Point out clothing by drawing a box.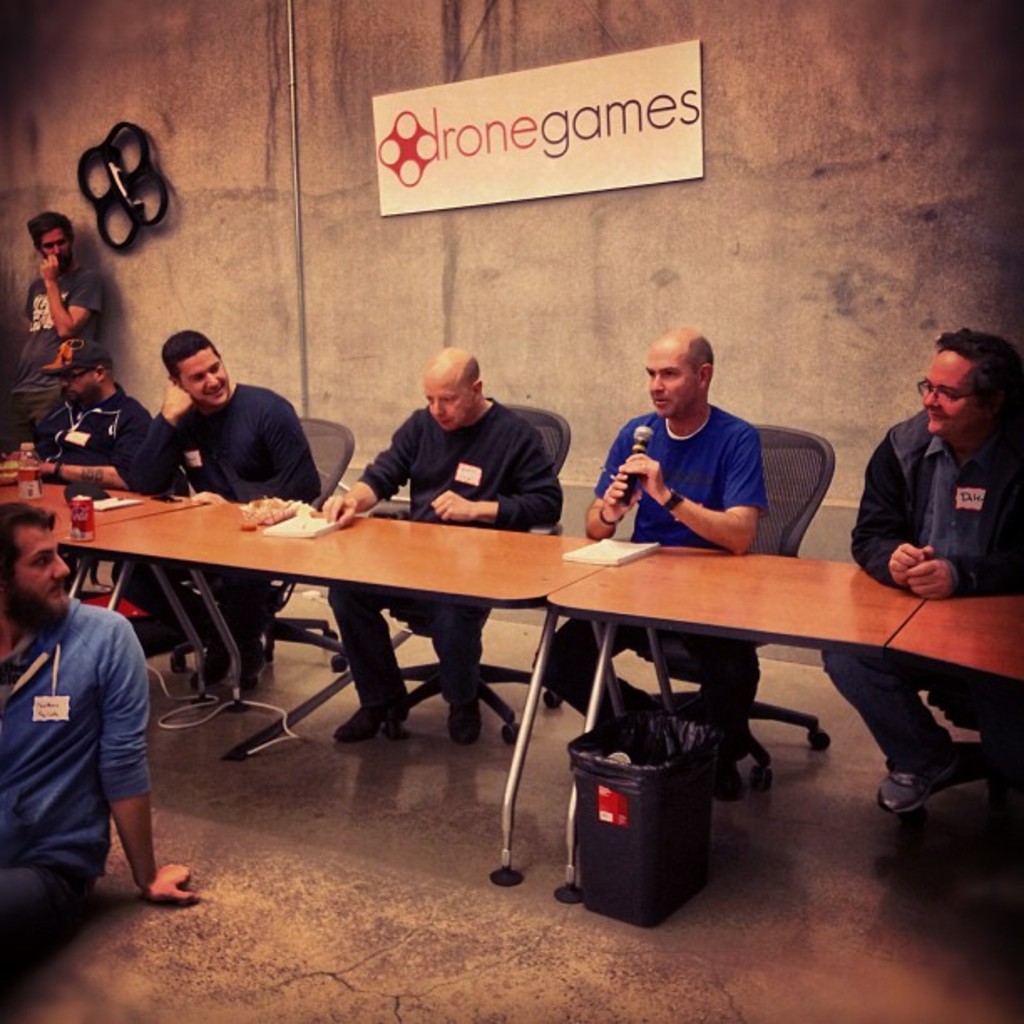
594:403:765:741.
